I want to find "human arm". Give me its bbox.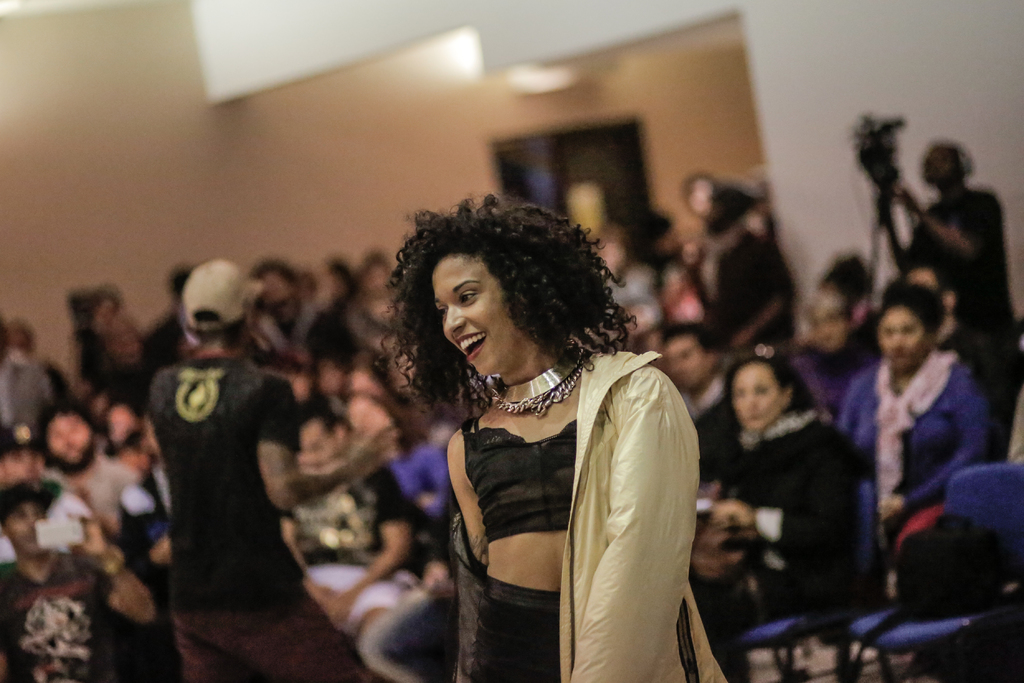
(left=571, top=370, right=696, bottom=682).
